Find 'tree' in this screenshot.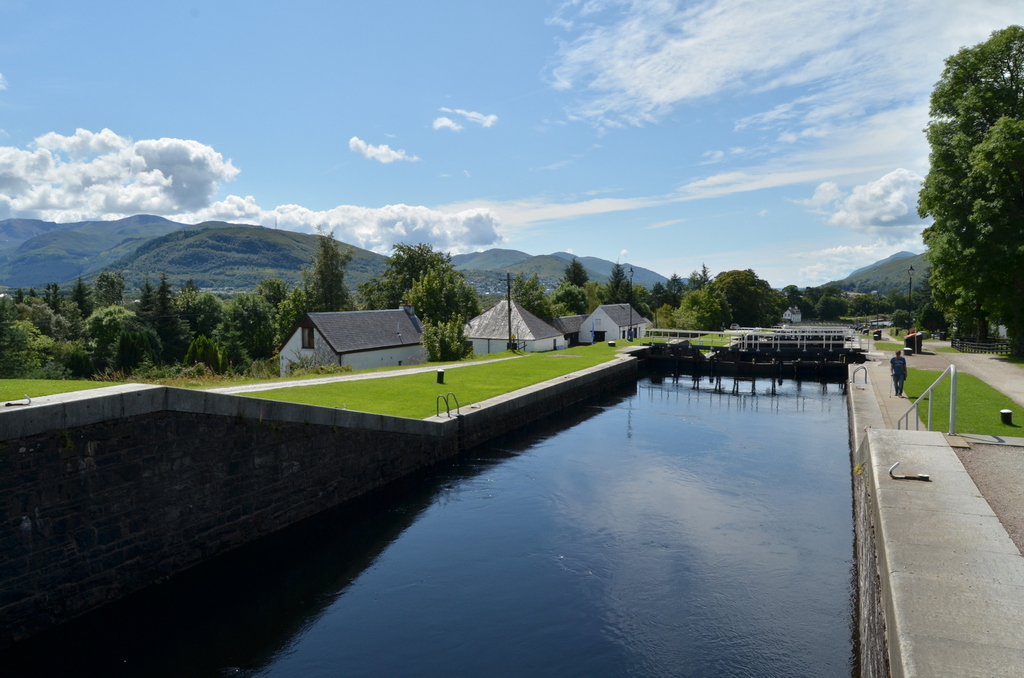
The bounding box for 'tree' is 420,307,481,365.
